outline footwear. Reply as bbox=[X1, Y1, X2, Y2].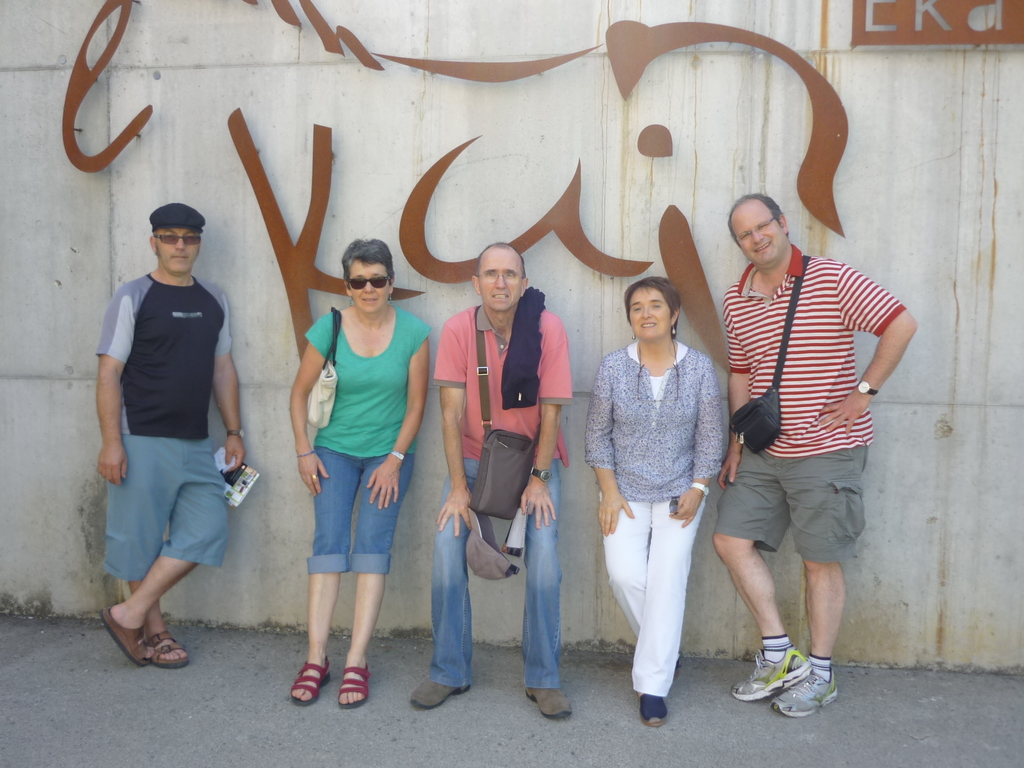
bbox=[525, 687, 572, 716].
